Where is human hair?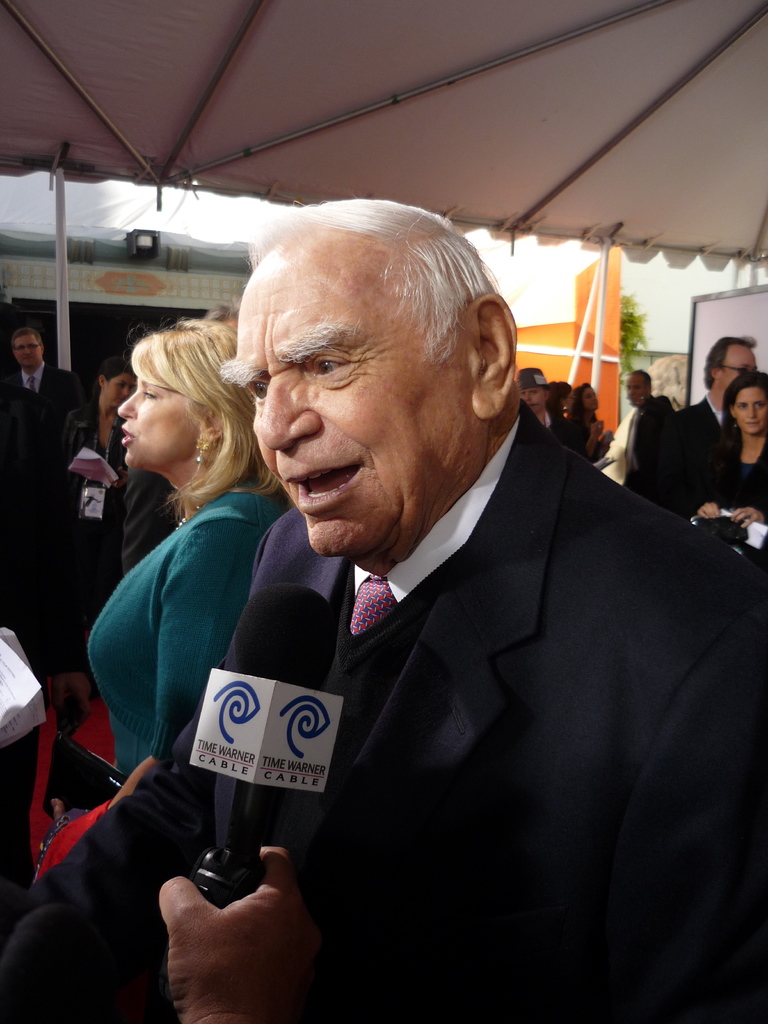
pyautogui.locateOnScreen(95, 354, 138, 396).
